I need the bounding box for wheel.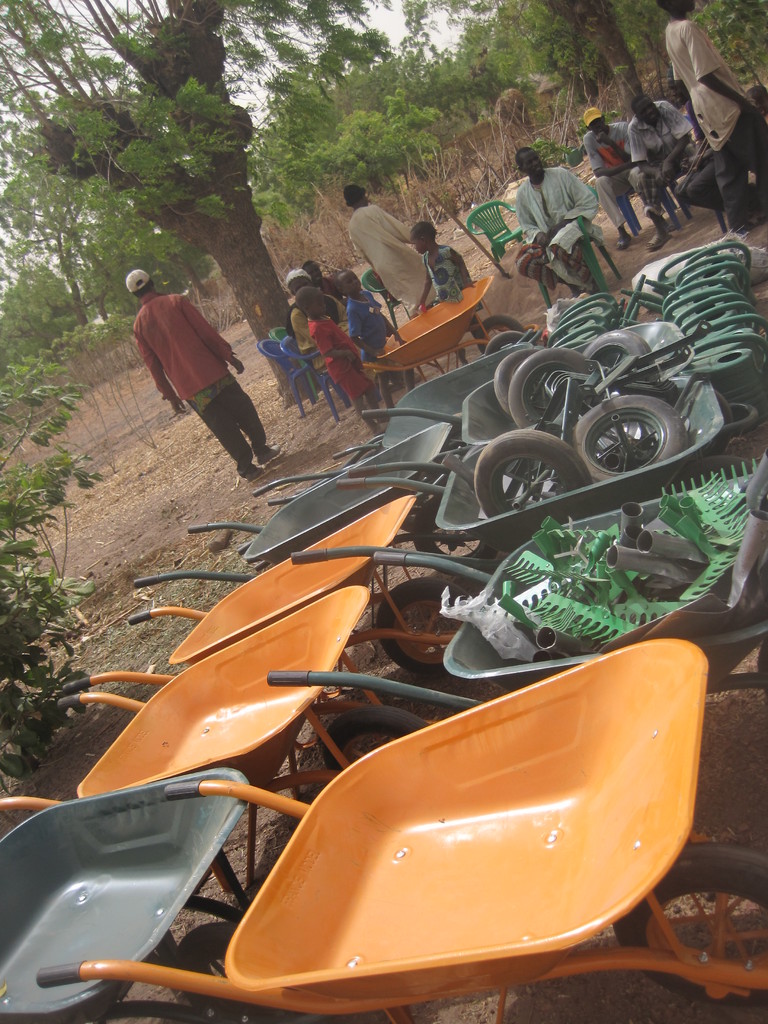
Here it is: select_region(472, 317, 523, 356).
